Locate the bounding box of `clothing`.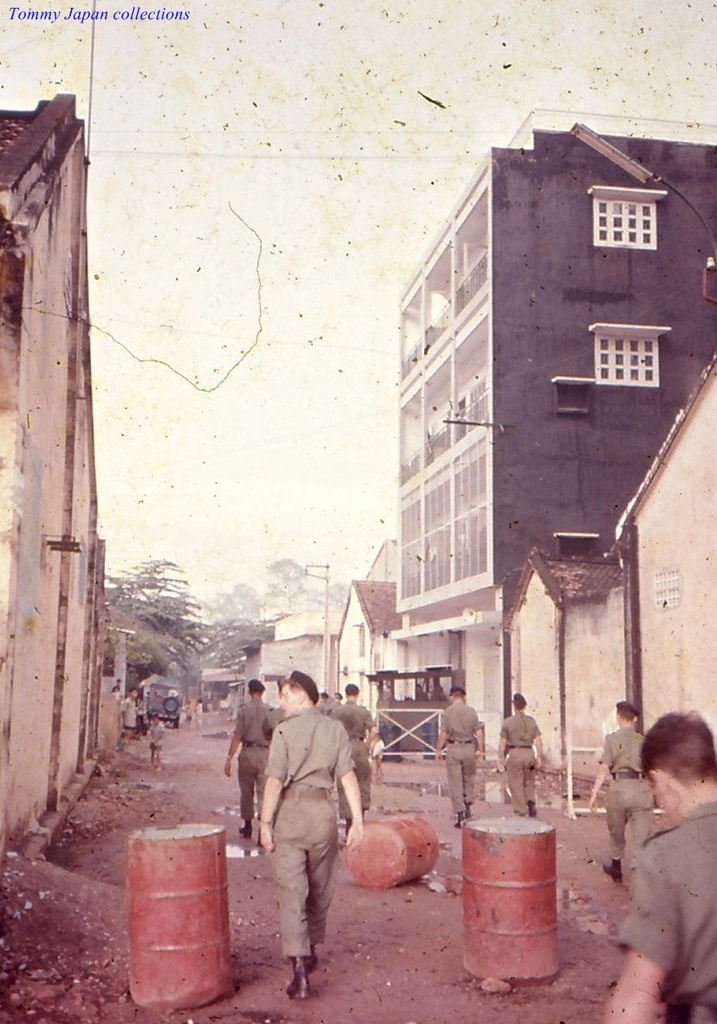
Bounding box: (left=236, top=696, right=268, bottom=818).
